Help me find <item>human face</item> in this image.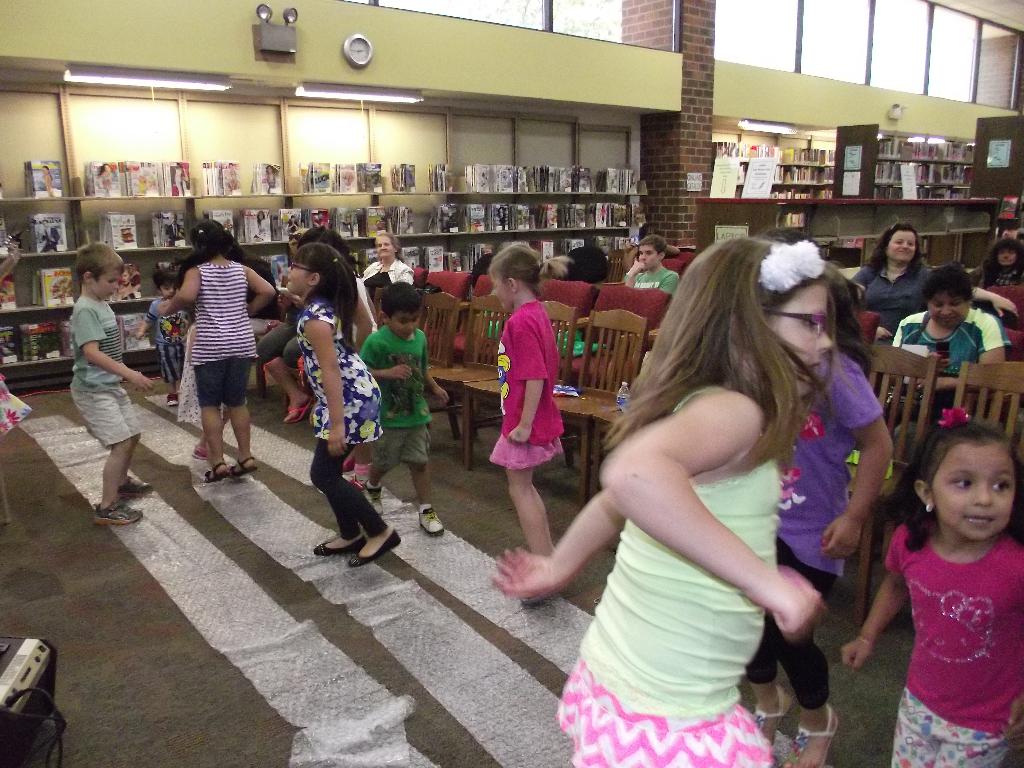
Found it: (637, 243, 658, 269).
